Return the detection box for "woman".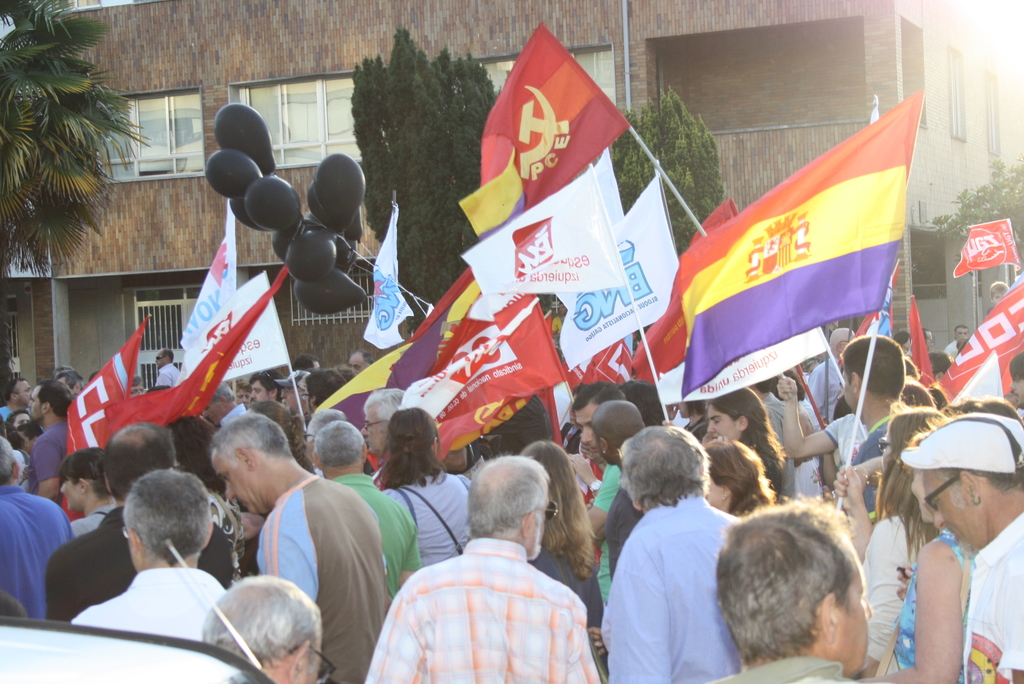
380, 407, 474, 562.
